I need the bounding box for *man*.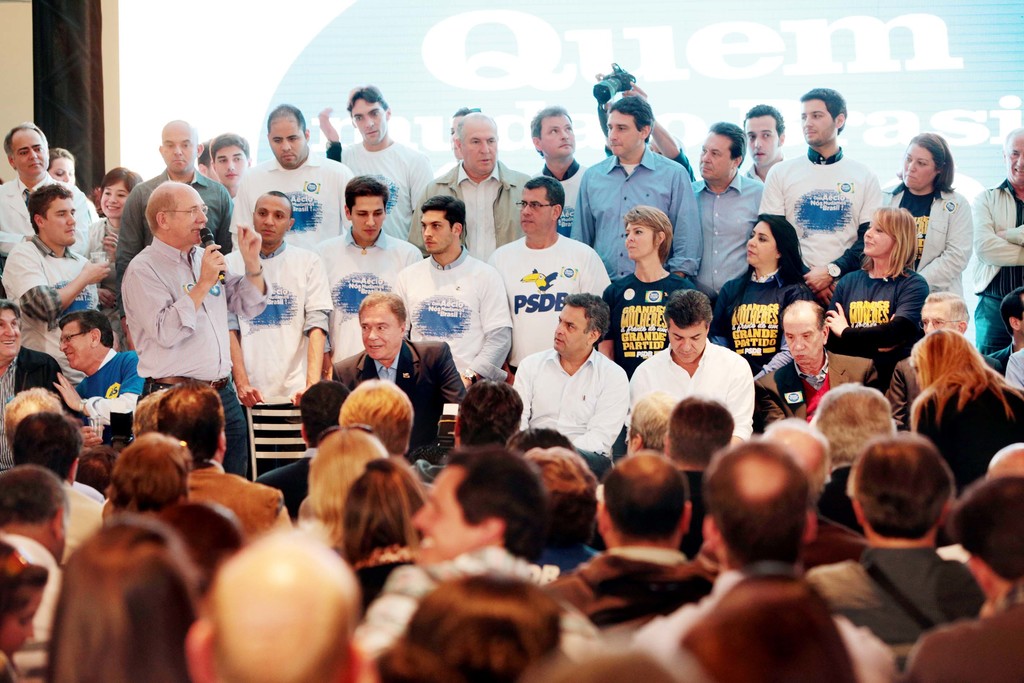
Here it is: 260/375/352/514.
